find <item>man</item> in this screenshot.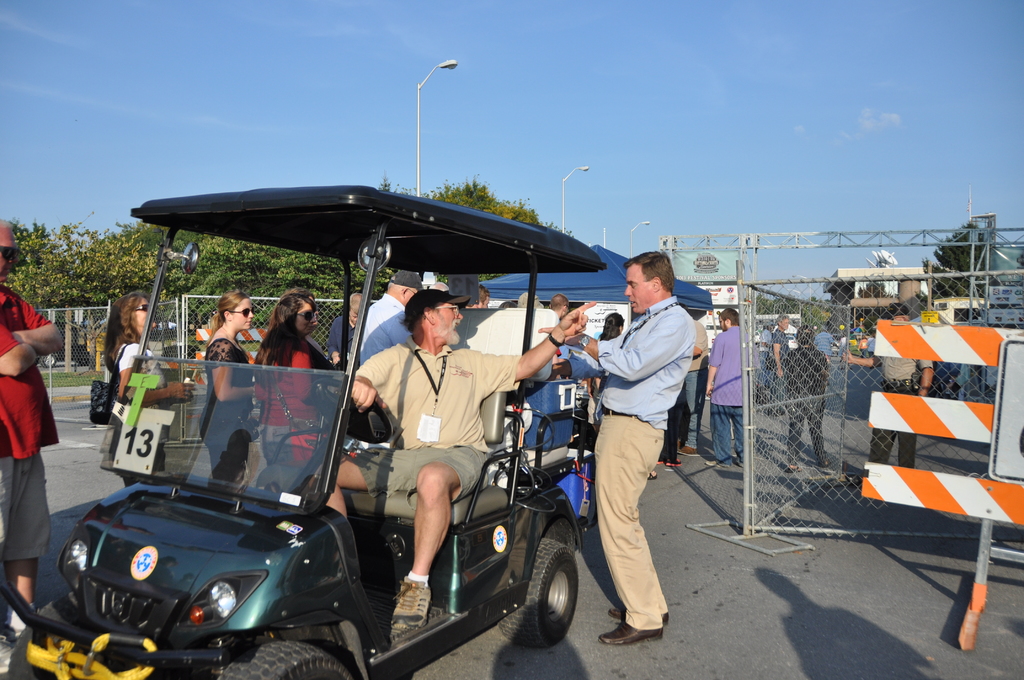
The bounding box for <item>man</item> is Rect(766, 312, 790, 417).
